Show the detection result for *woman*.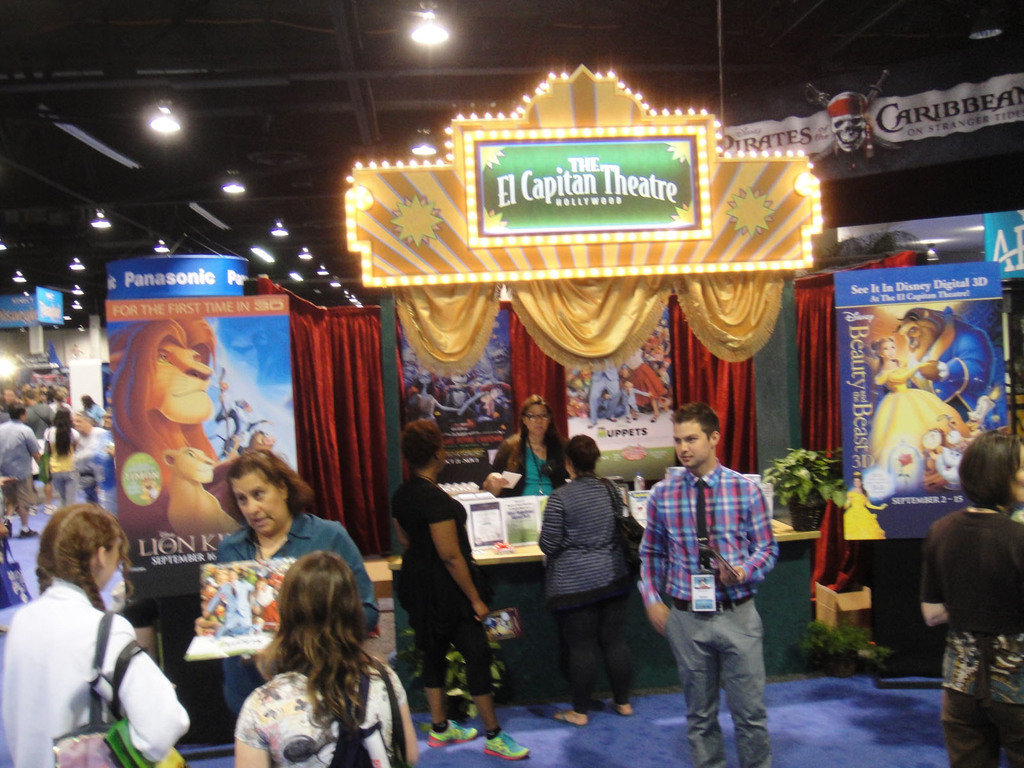
{"x1": 868, "y1": 333, "x2": 975, "y2": 471}.
